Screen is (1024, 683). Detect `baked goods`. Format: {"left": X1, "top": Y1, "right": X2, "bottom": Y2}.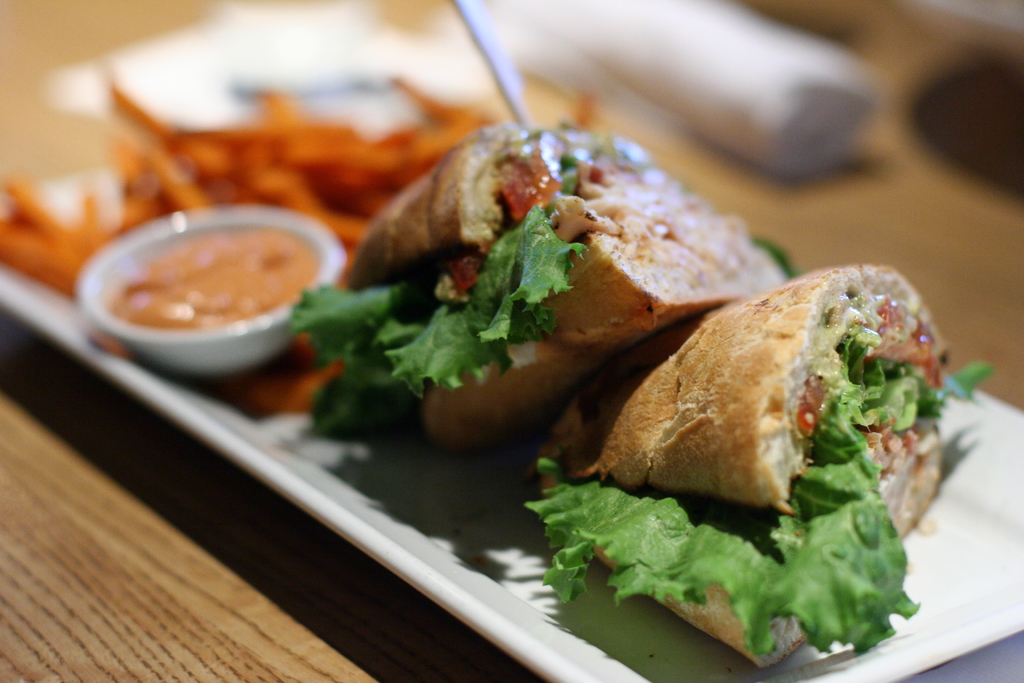
{"left": 525, "top": 258, "right": 950, "bottom": 675}.
